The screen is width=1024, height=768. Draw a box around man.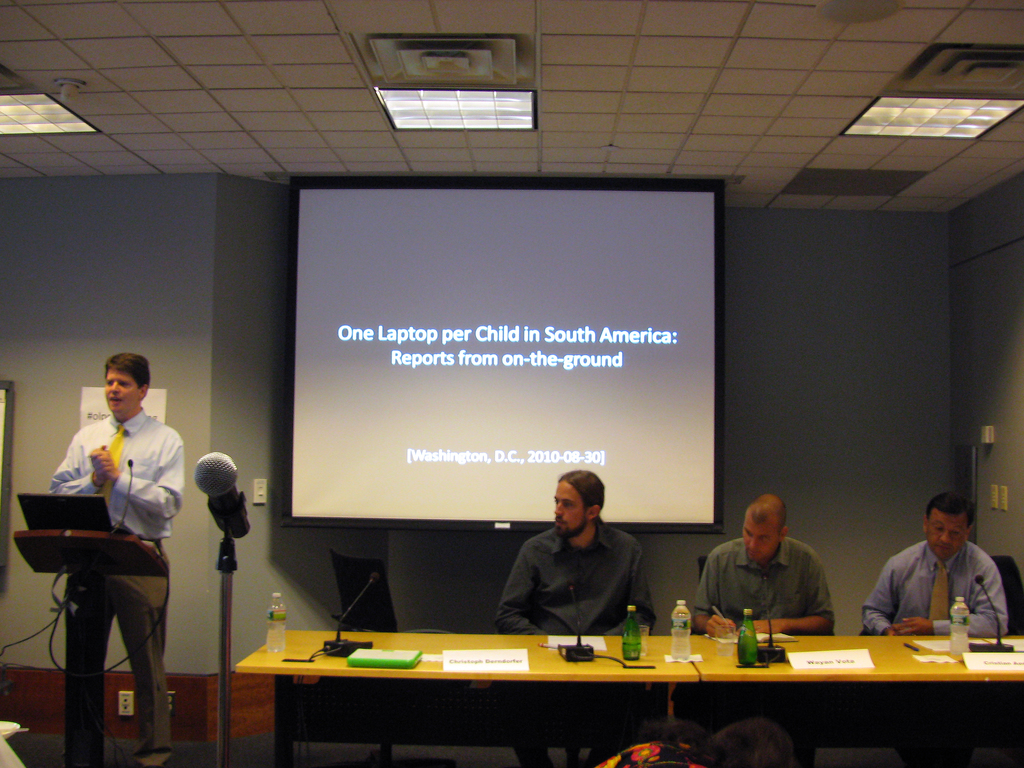
bbox=(692, 489, 839, 767).
